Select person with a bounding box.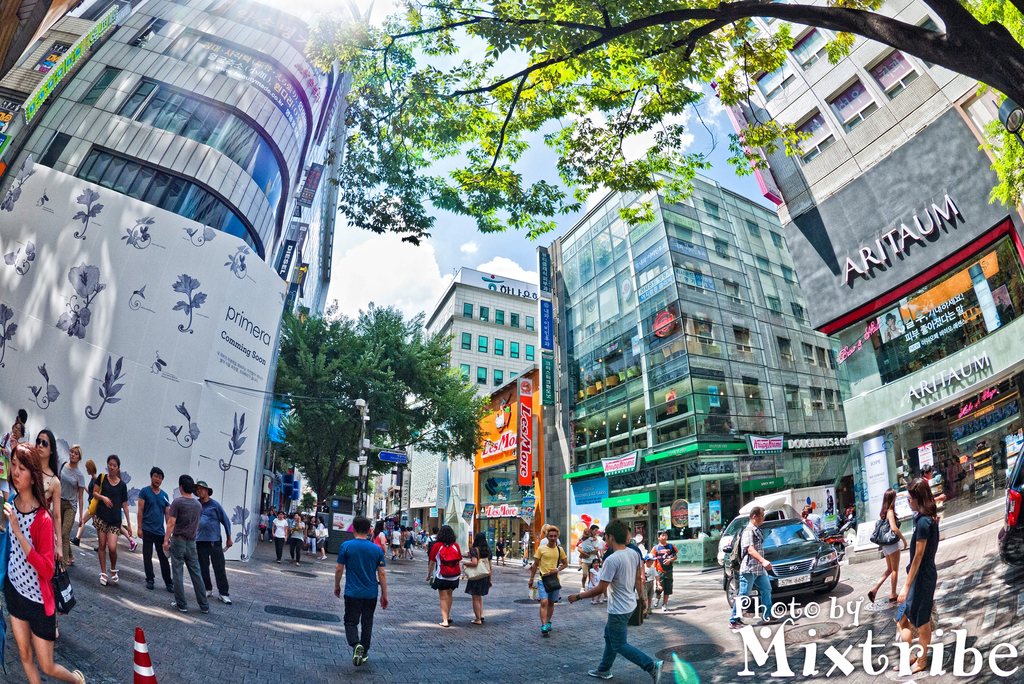
bbox=(460, 530, 492, 623).
